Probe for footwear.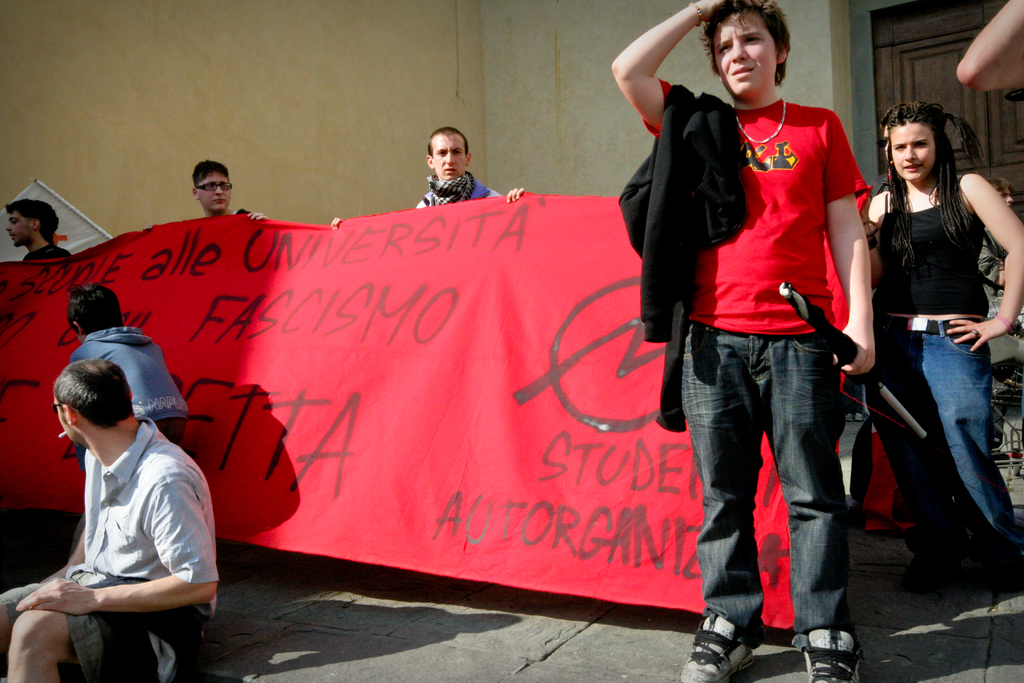
Probe result: (x1=688, y1=614, x2=751, y2=682).
